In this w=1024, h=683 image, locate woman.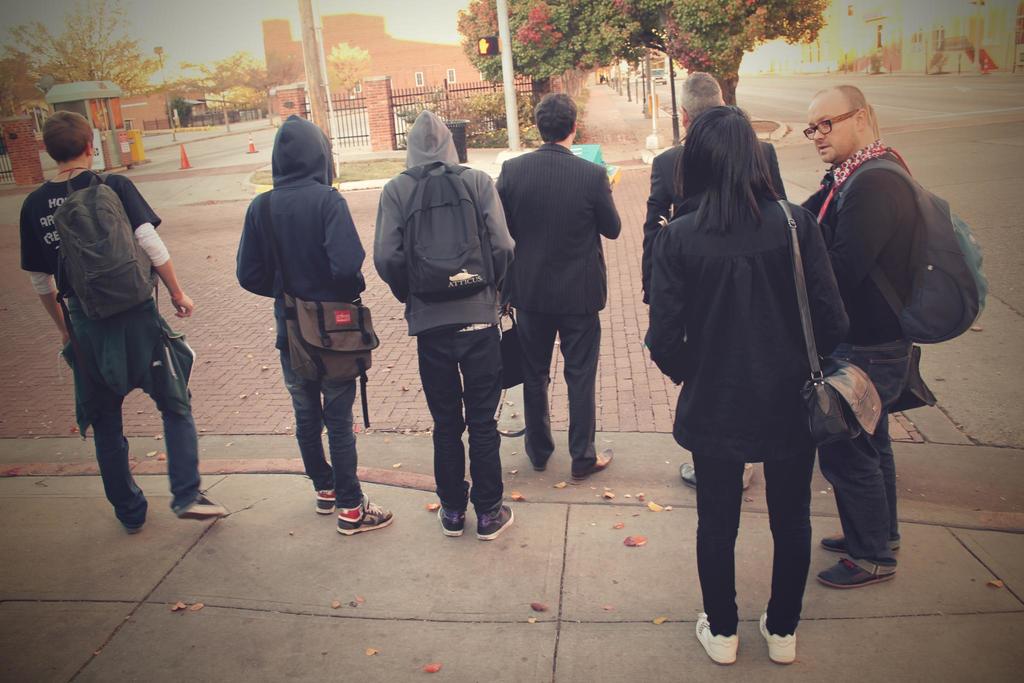
Bounding box: box(657, 96, 863, 659).
